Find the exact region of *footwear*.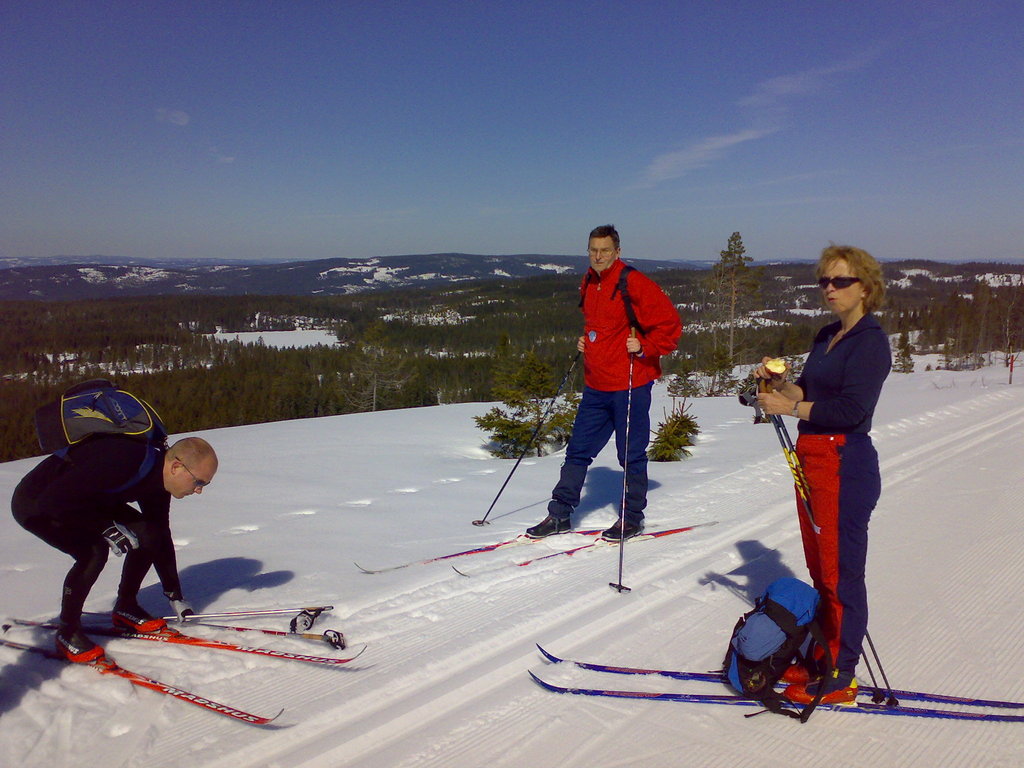
Exact region: x1=602 y1=517 x2=646 y2=540.
